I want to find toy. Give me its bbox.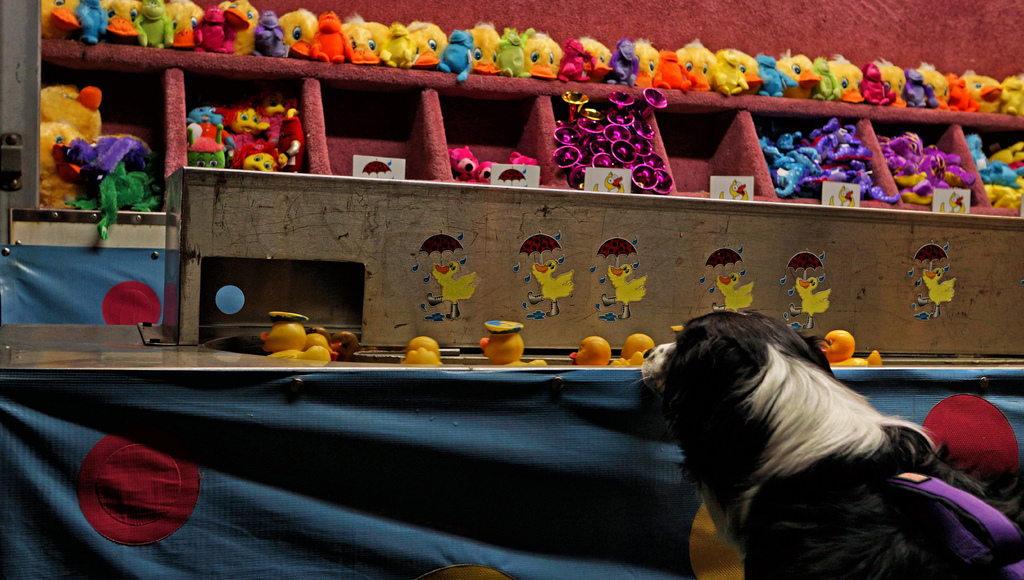
bbox=[559, 335, 615, 369].
